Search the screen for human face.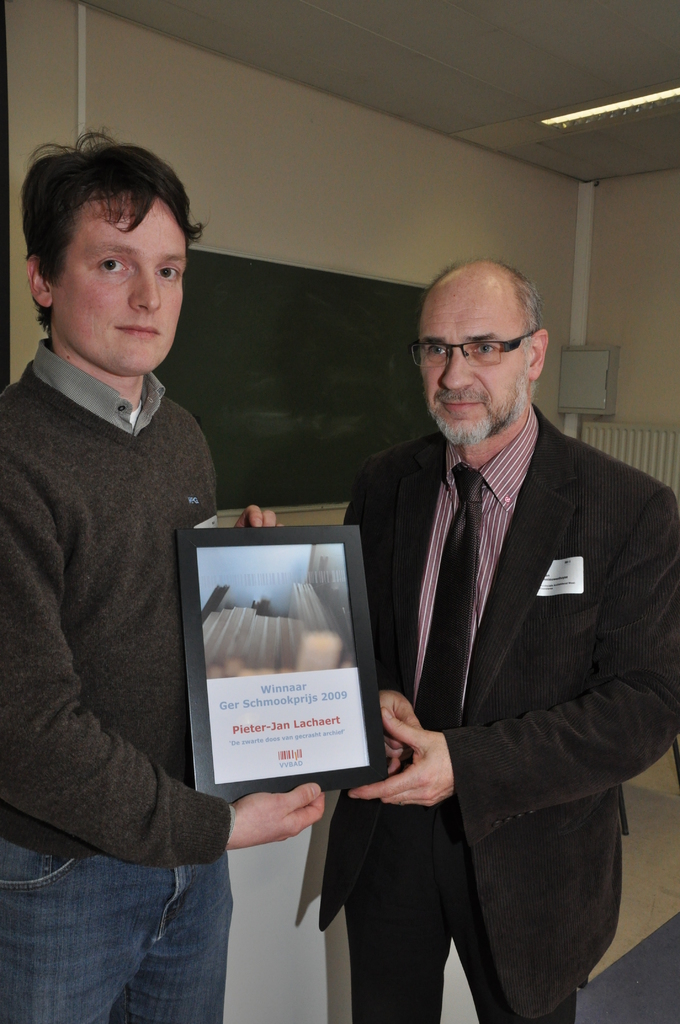
Found at {"left": 421, "top": 280, "right": 528, "bottom": 445}.
